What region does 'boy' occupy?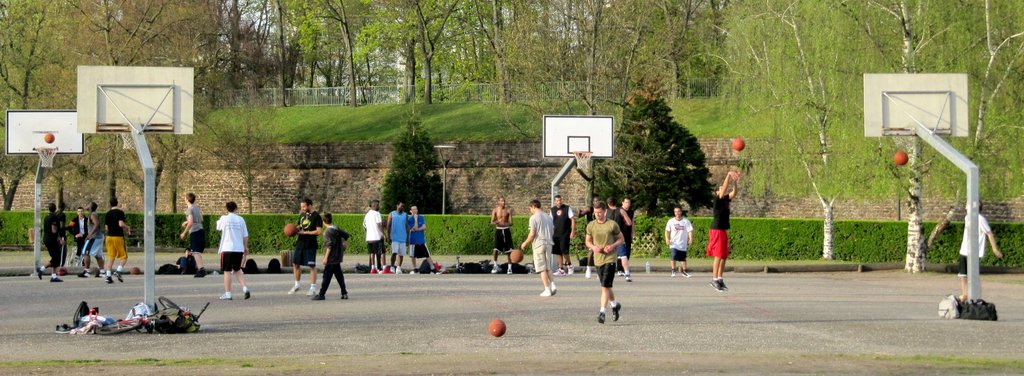
x1=576, y1=197, x2=598, y2=281.
